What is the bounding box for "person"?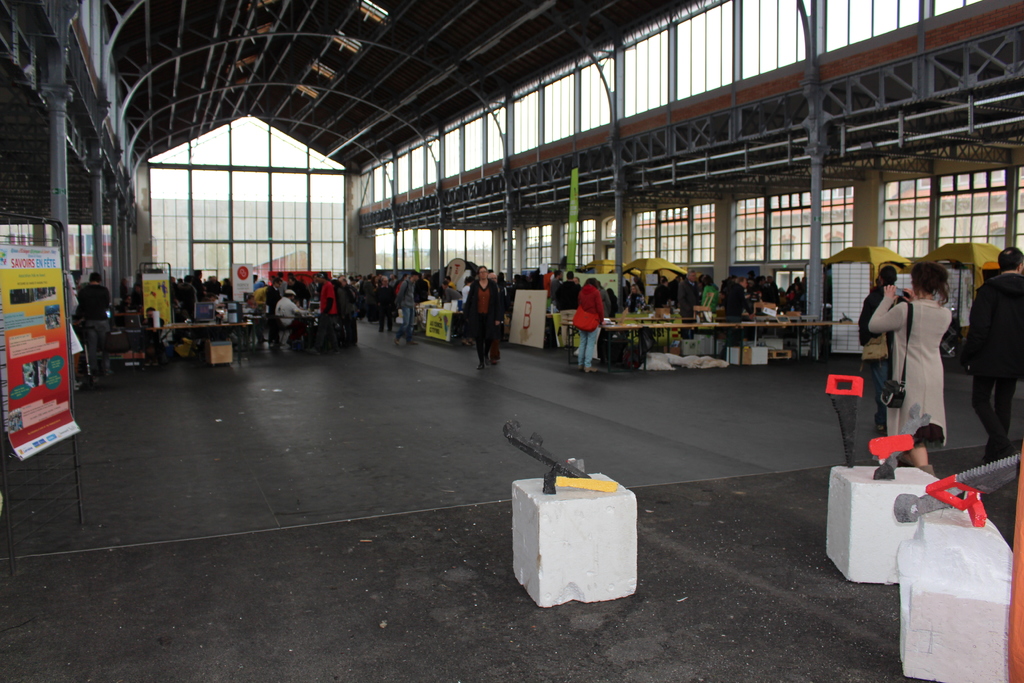
(346, 270, 396, 327).
